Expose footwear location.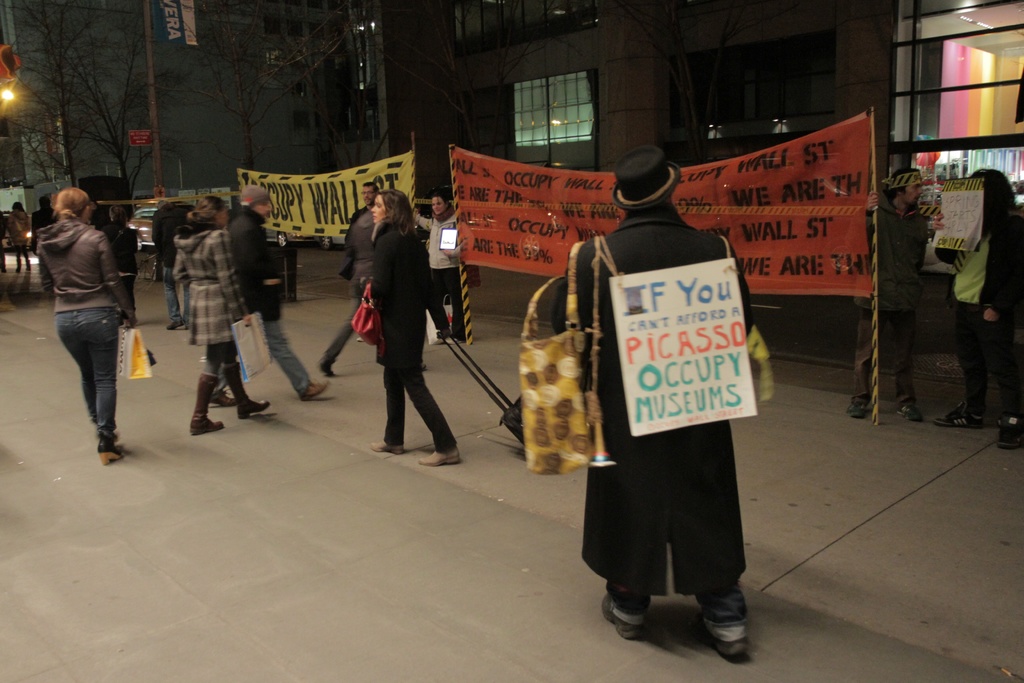
Exposed at [x1=417, y1=448, x2=460, y2=465].
